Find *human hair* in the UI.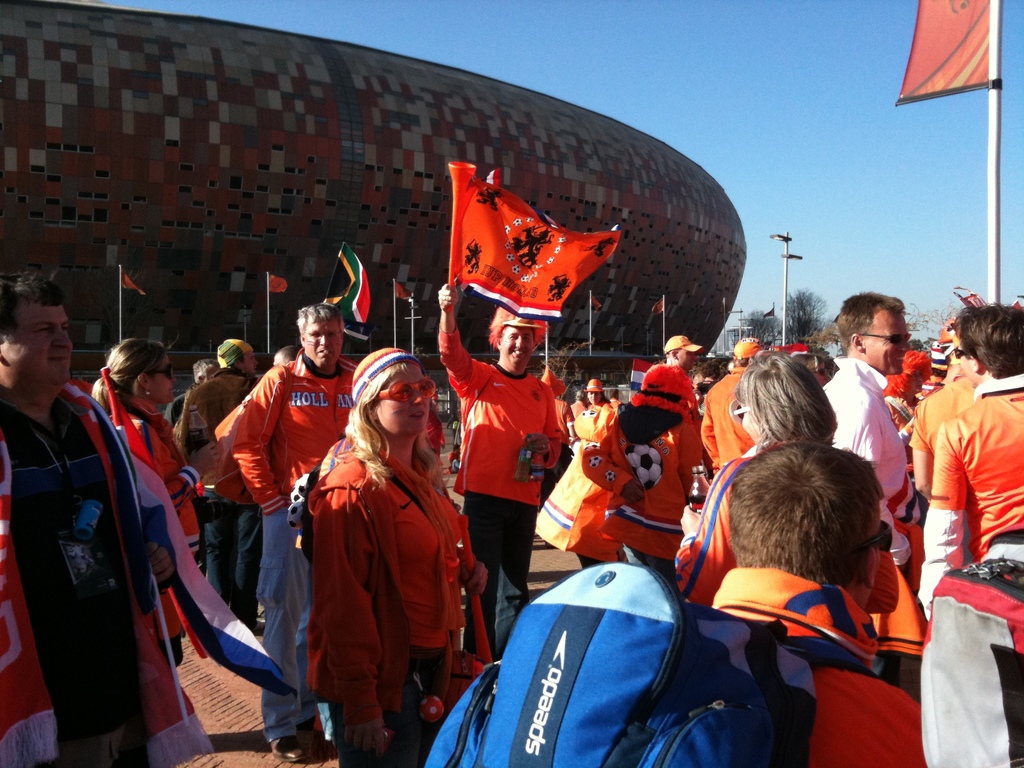
UI element at {"left": 955, "top": 304, "right": 1023, "bottom": 383}.
